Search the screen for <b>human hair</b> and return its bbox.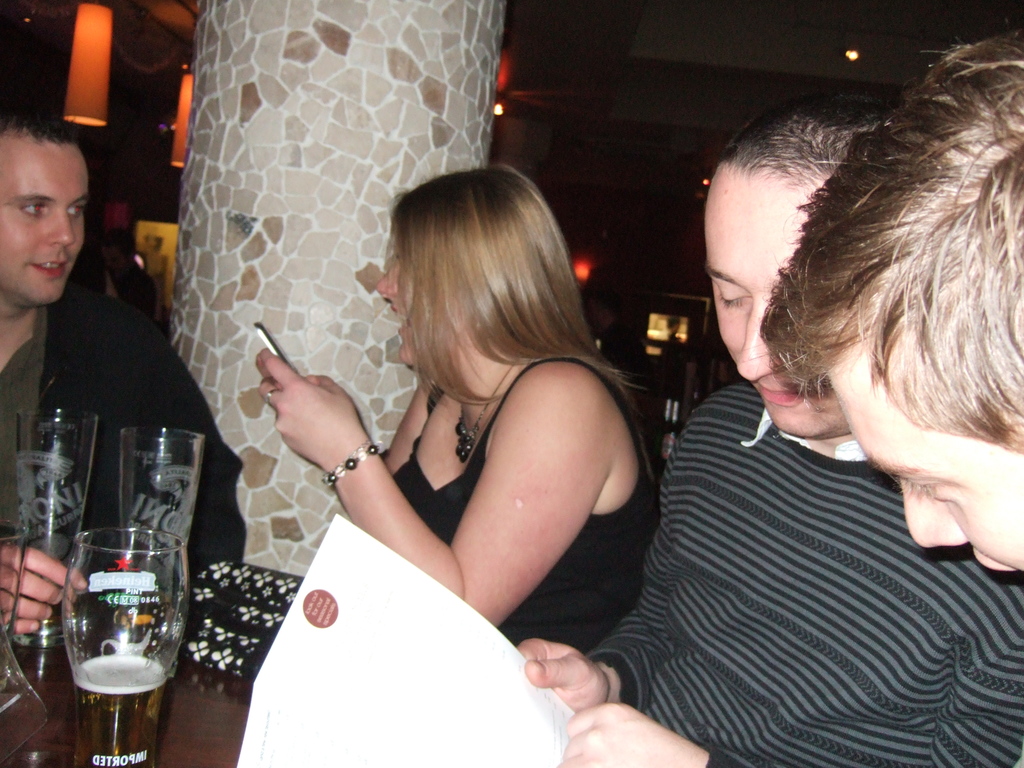
Found: 716:93:876:199.
